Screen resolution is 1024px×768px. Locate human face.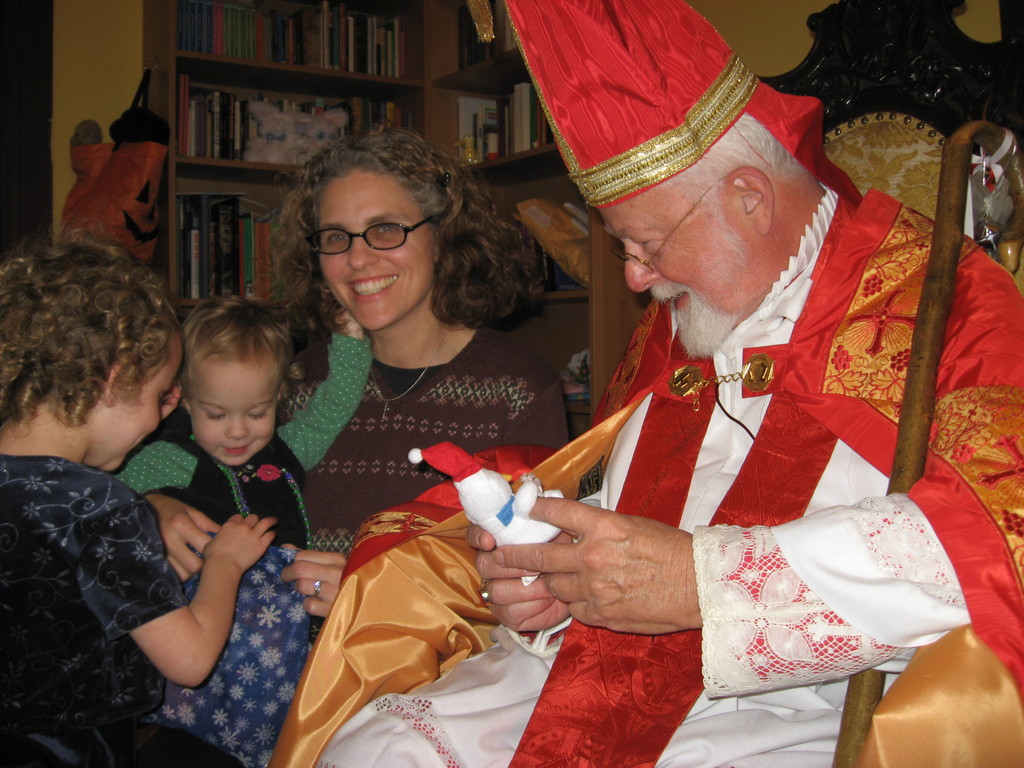
locate(316, 169, 432, 330).
